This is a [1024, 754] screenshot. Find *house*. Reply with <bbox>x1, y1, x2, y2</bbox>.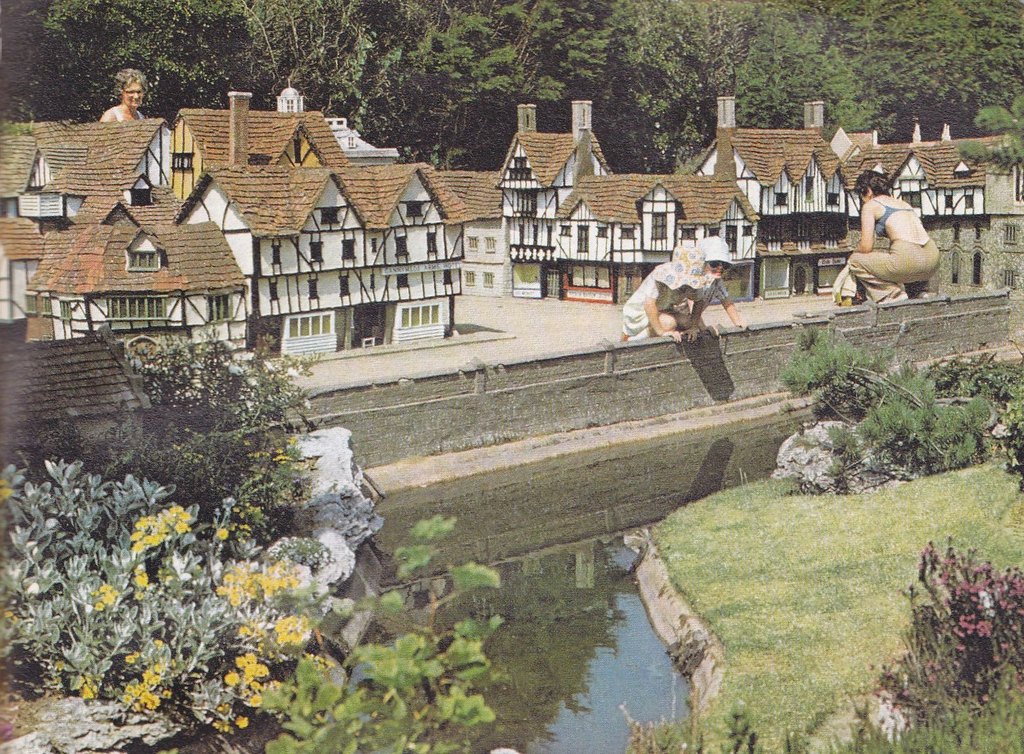
<bbox>698, 133, 804, 215</bbox>.
